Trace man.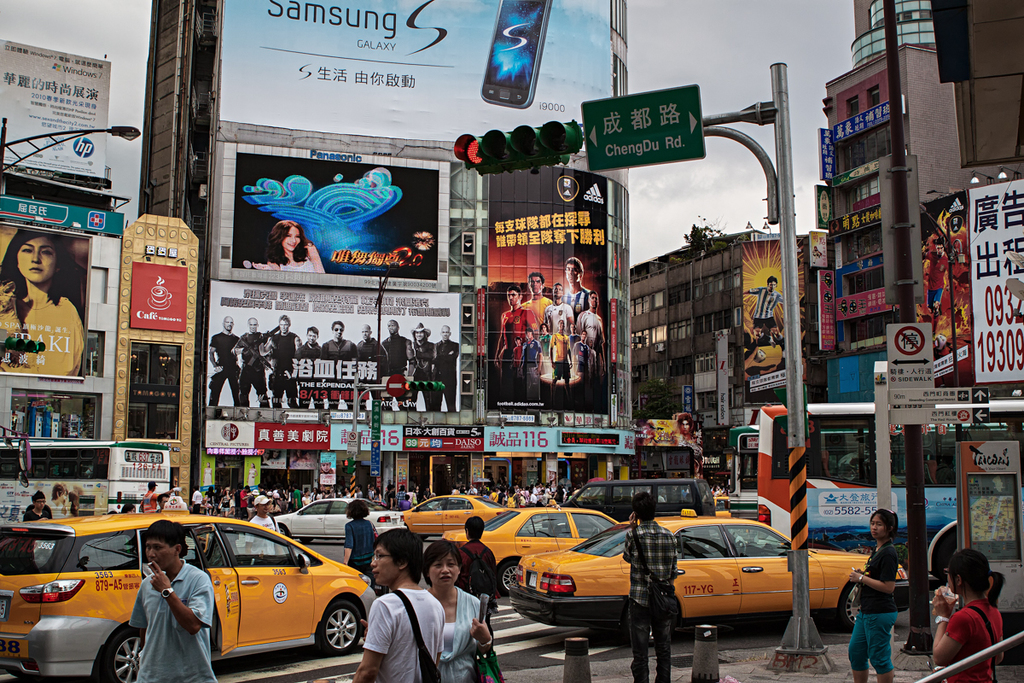
Traced to {"left": 23, "top": 491, "right": 55, "bottom": 521}.
